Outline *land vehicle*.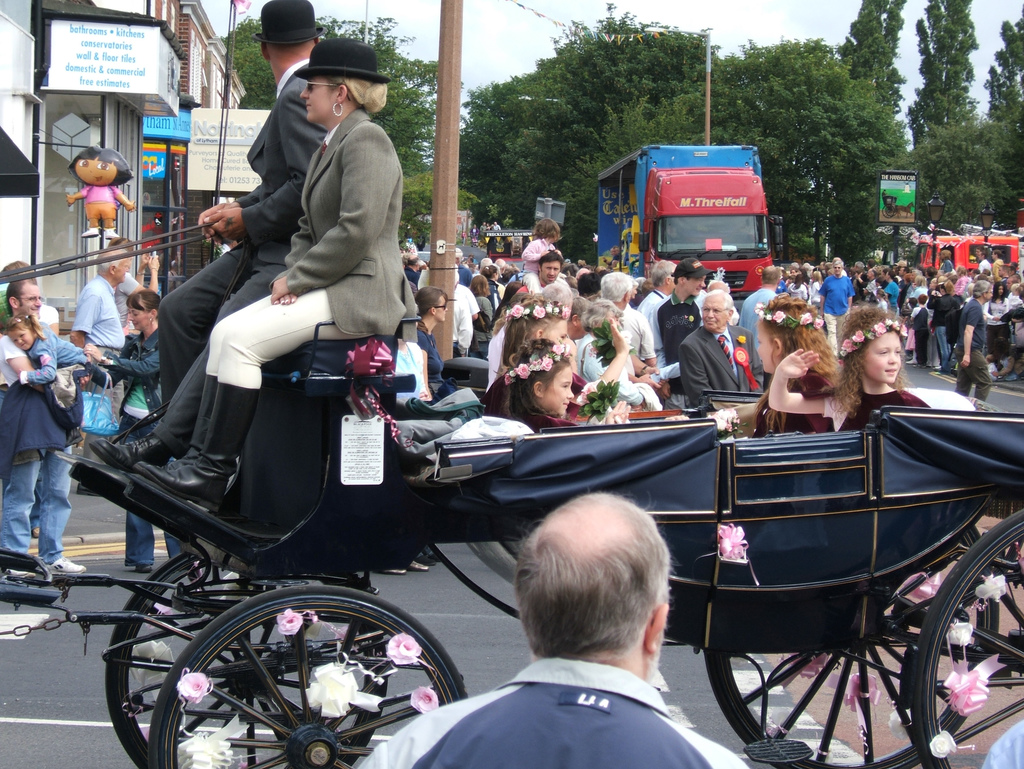
Outline: [x1=0, y1=324, x2=1020, y2=768].
